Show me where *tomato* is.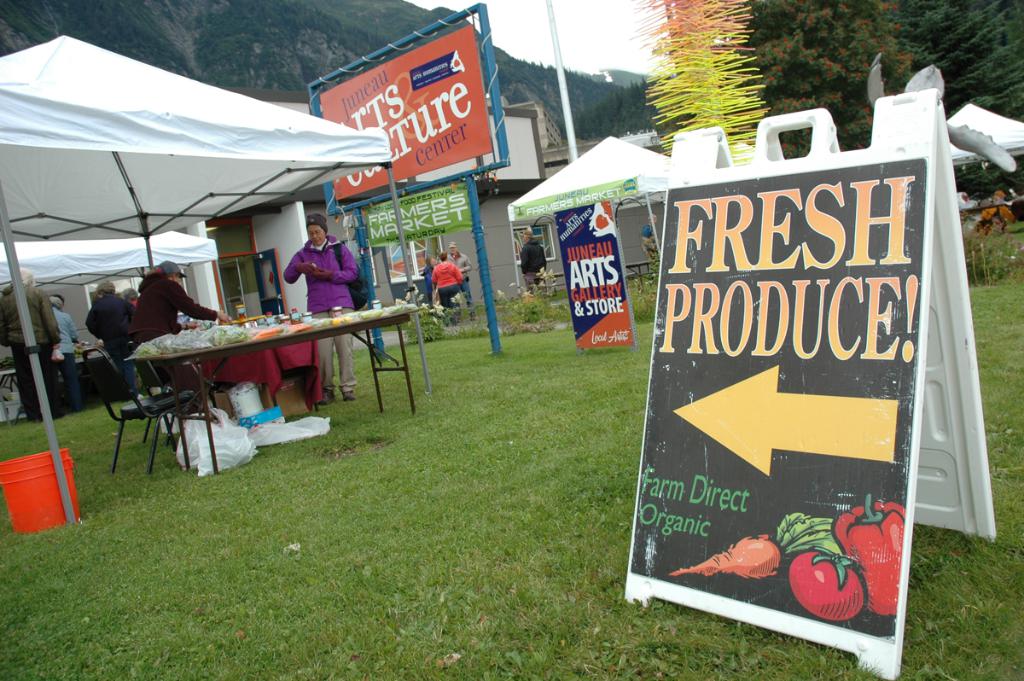
*tomato* is at {"x1": 785, "y1": 545, "x2": 870, "y2": 621}.
